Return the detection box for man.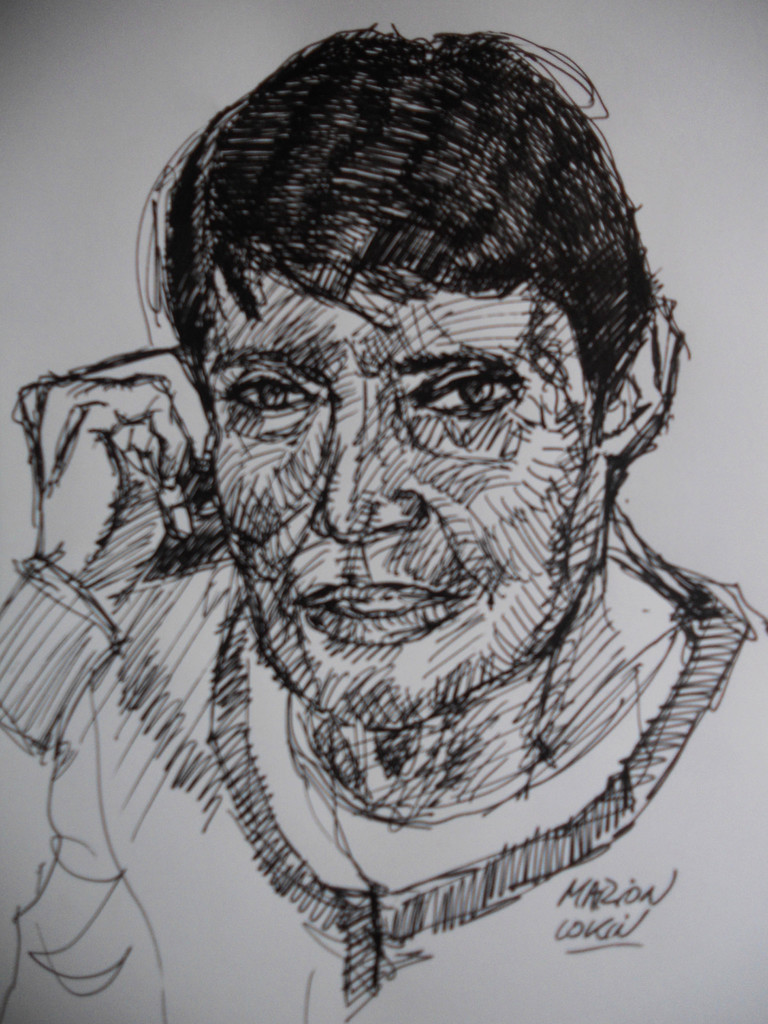
[x1=12, y1=43, x2=767, y2=988].
